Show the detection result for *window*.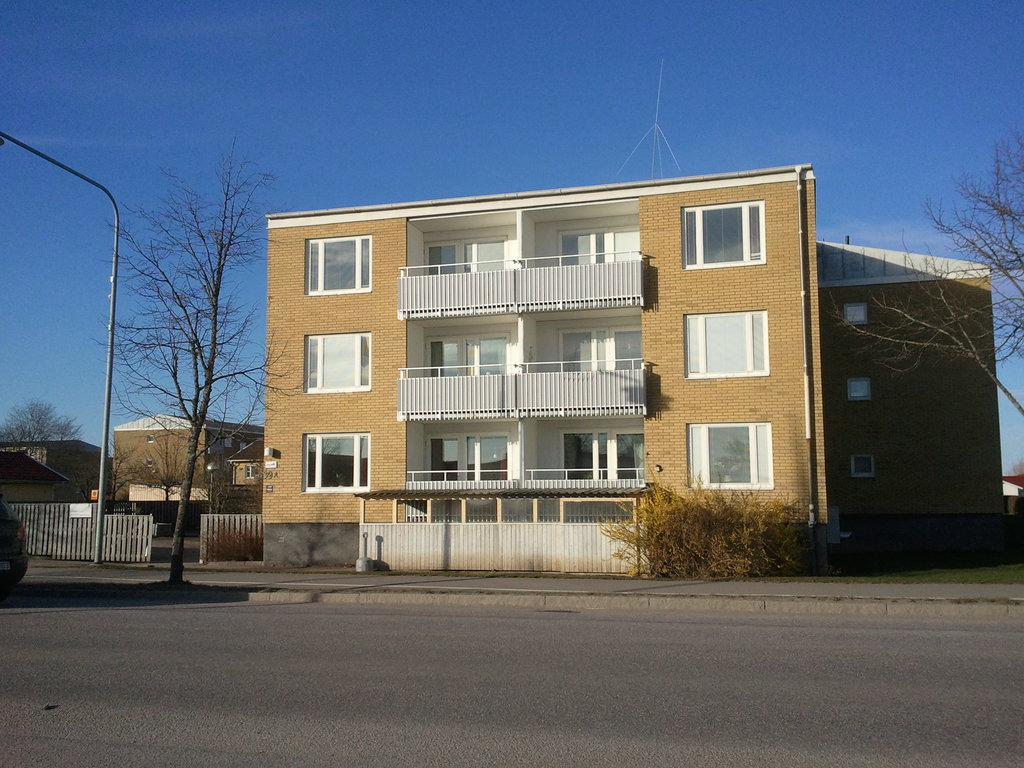
region(246, 465, 260, 478).
